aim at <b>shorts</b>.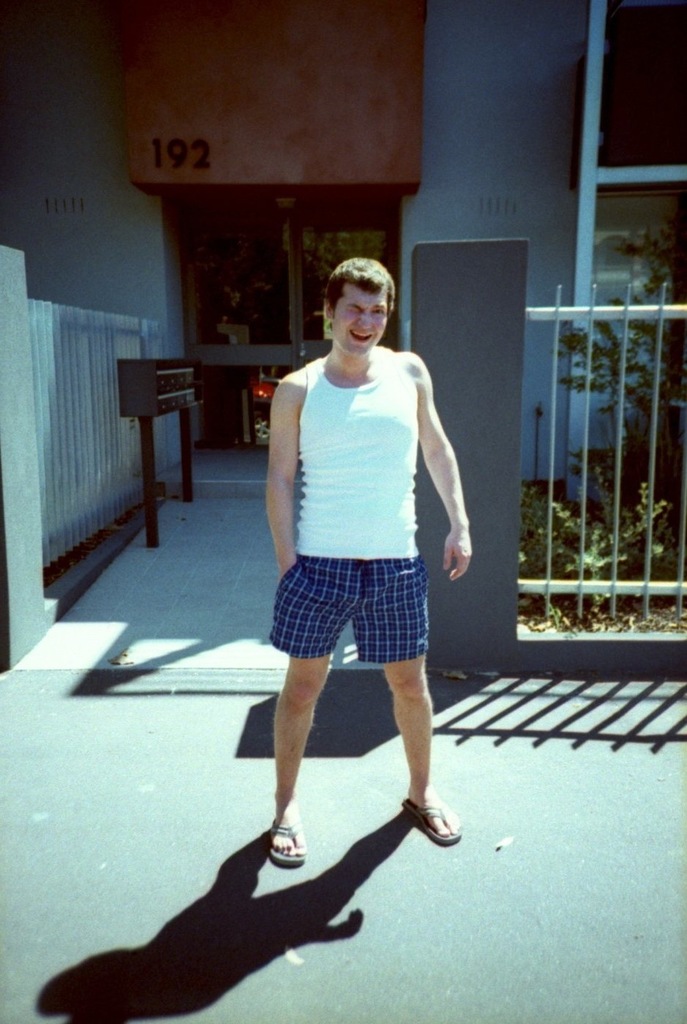
Aimed at 258:543:469:655.
